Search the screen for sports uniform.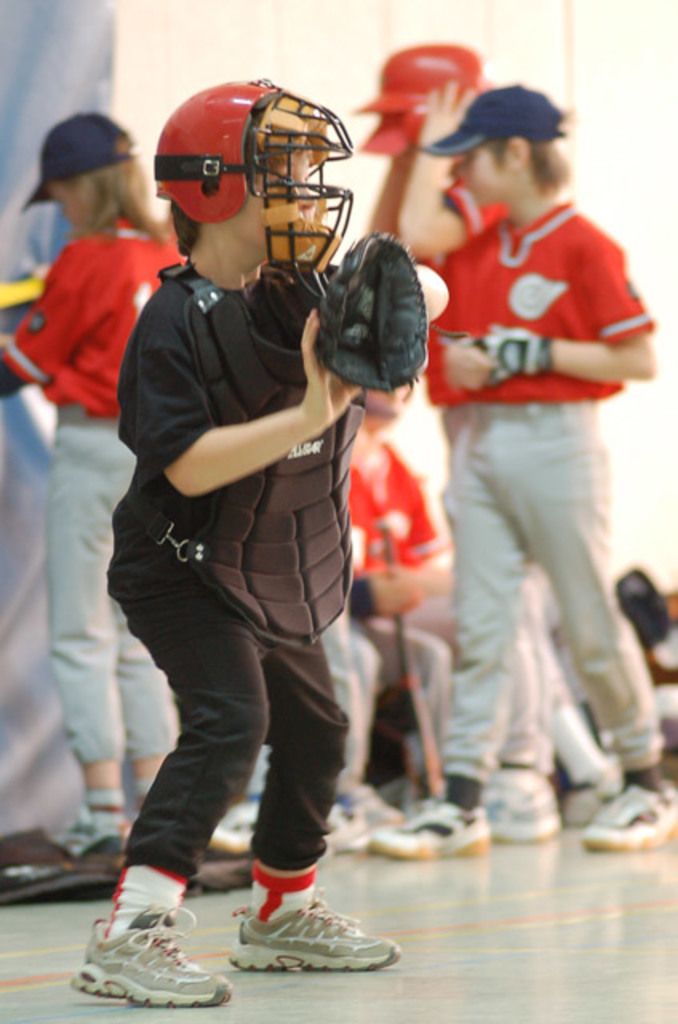
Found at select_region(349, 45, 625, 850).
